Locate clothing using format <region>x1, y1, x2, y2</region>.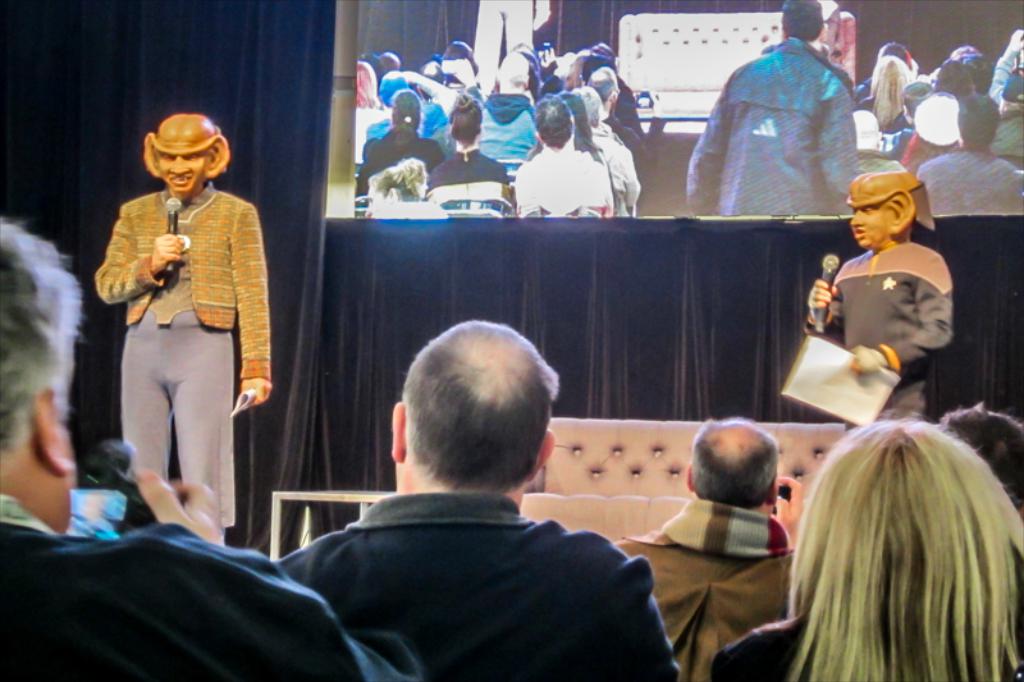
<region>361, 122, 443, 205</region>.
